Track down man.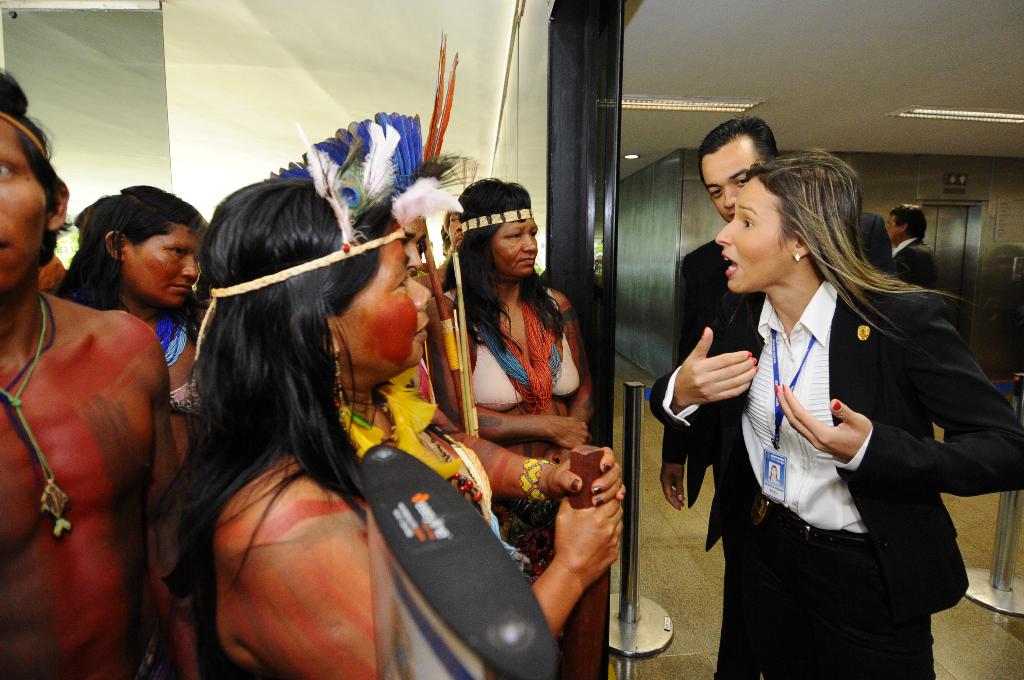
Tracked to <box>899,204,936,287</box>.
